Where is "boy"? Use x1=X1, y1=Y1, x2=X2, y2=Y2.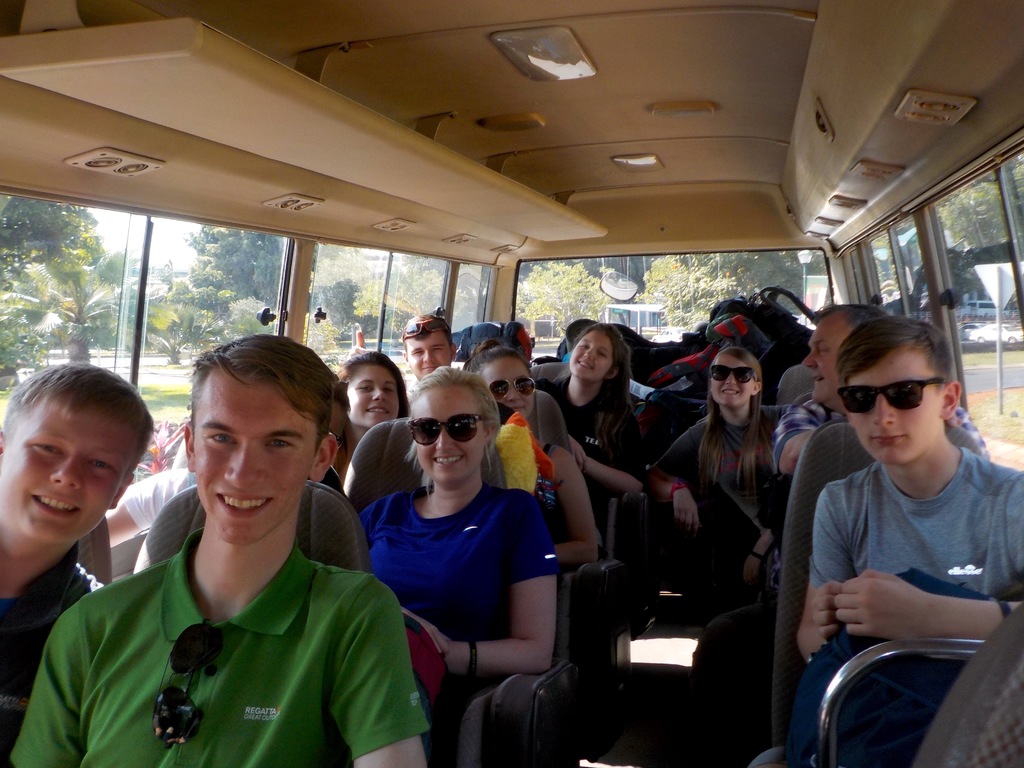
x1=0, y1=344, x2=159, y2=767.
